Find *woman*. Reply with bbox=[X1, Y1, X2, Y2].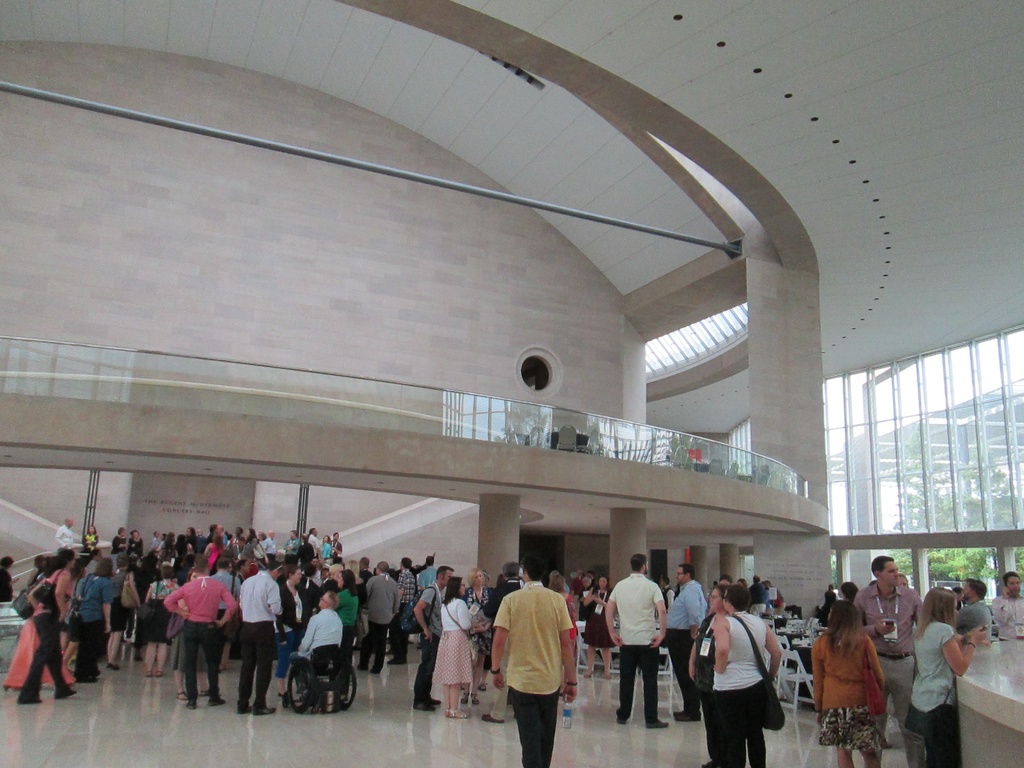
bbox=[545, 573, 580, 694].
